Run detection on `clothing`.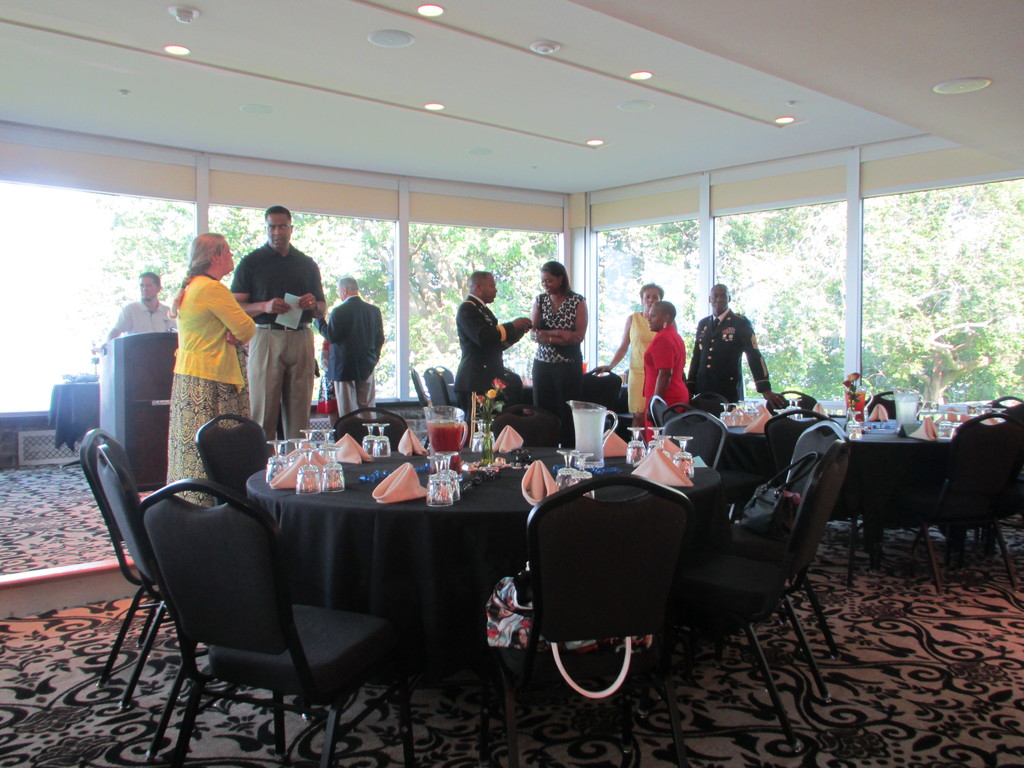
Result: rect(241, 245, 310, 318).
